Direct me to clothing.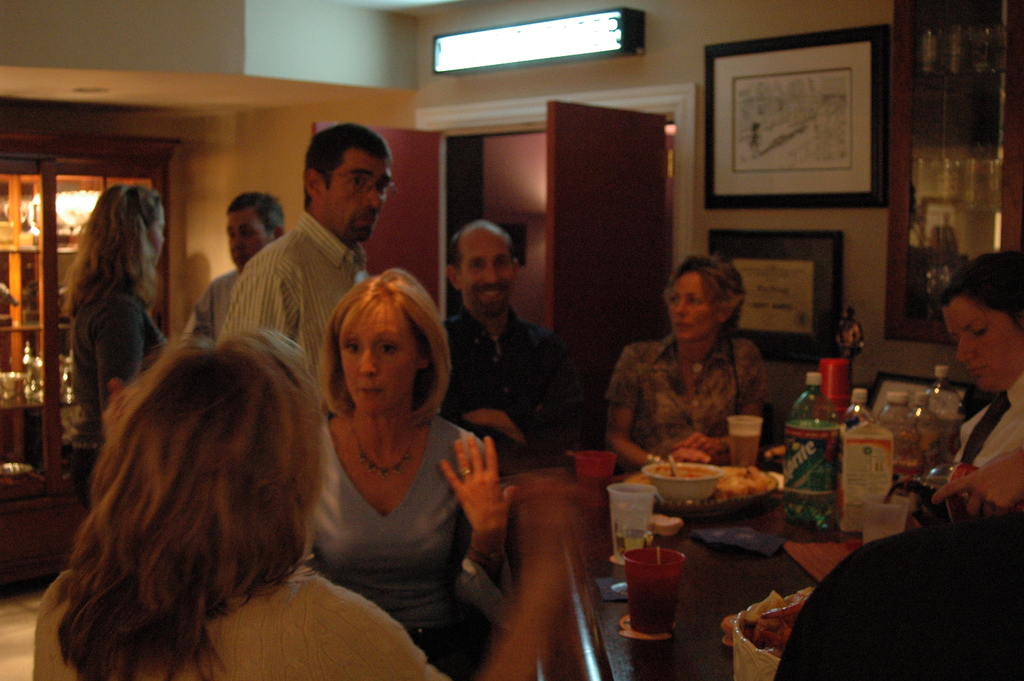
Direction: x1=212, y1=211, x2=366, y2=378.
